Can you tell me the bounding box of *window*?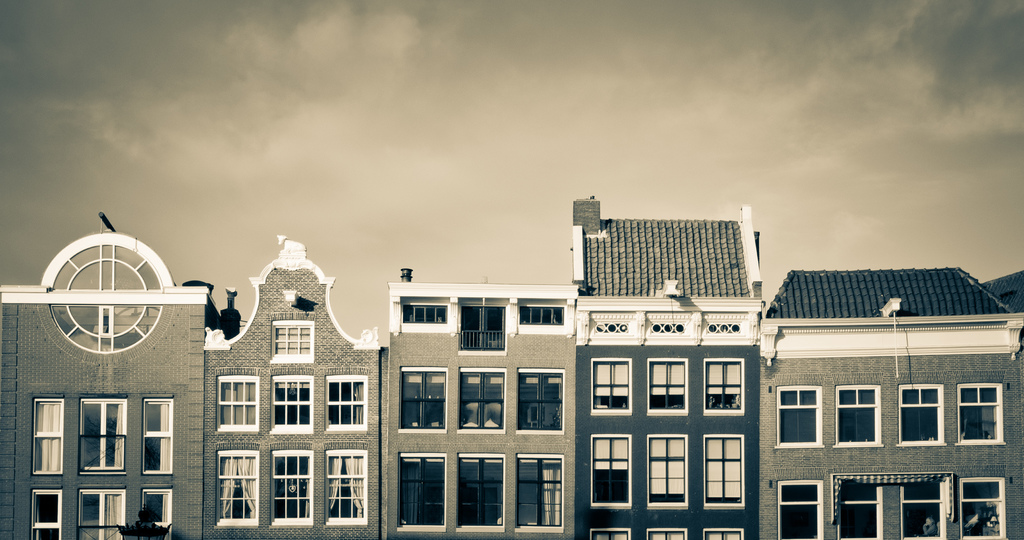
box(519, 309, 566, 324).
